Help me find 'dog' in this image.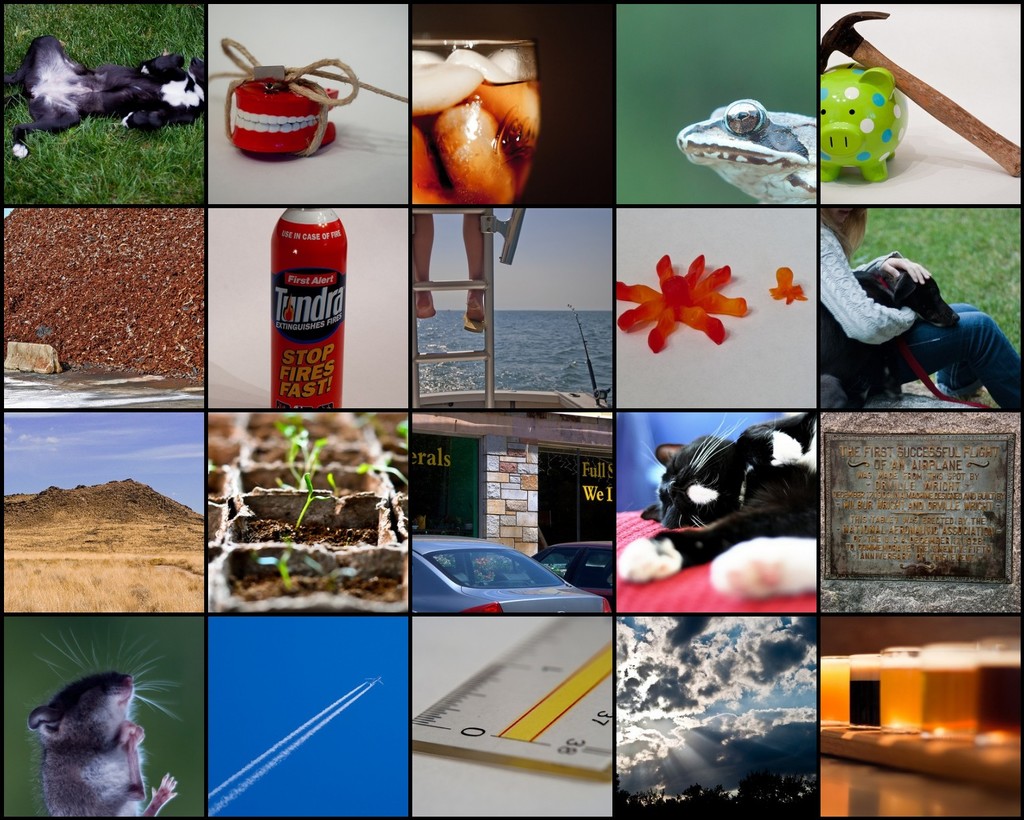
Found it: <box>817,268,960,410</box>.
